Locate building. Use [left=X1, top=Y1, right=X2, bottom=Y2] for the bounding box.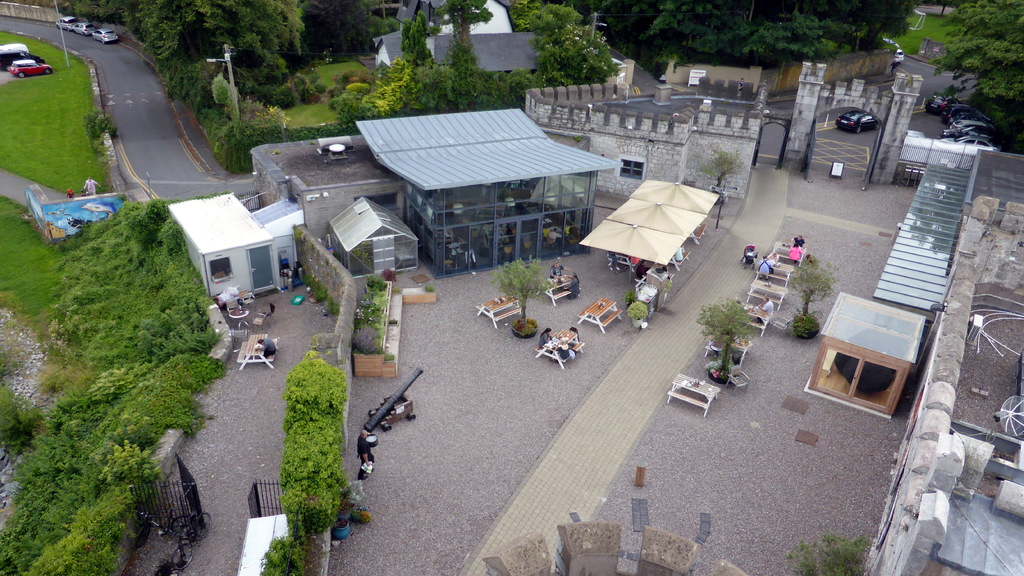
[left=167, top=104, right=618, bottom=309].
